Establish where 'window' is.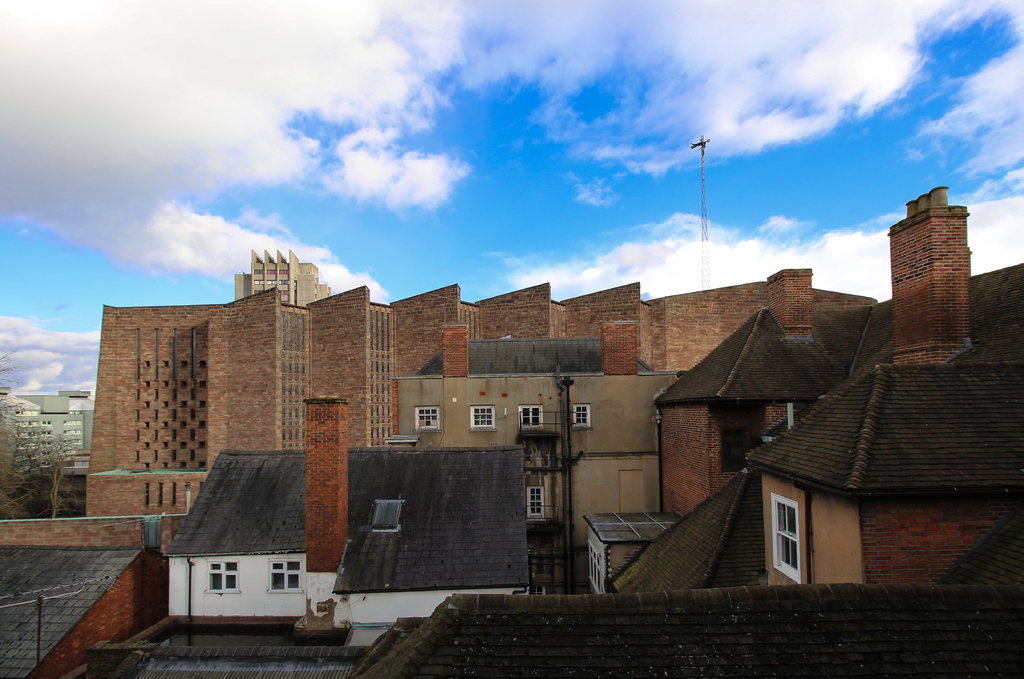
Established at 162,440,168,449.
